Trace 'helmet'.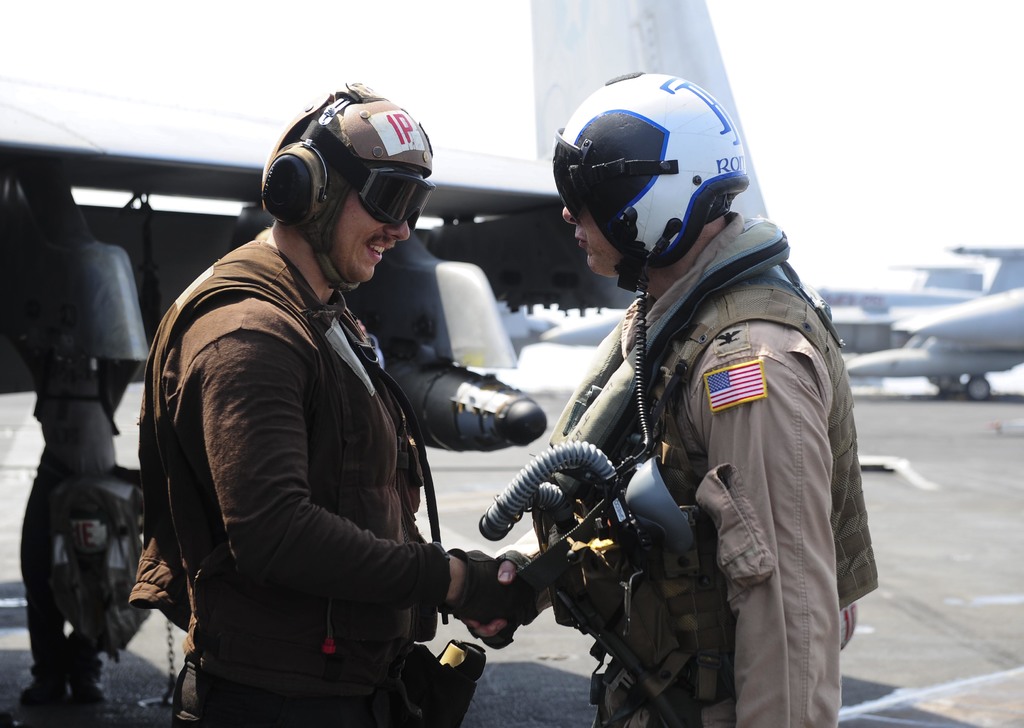
Traced to l=259, t=81, r=435, b=293.
